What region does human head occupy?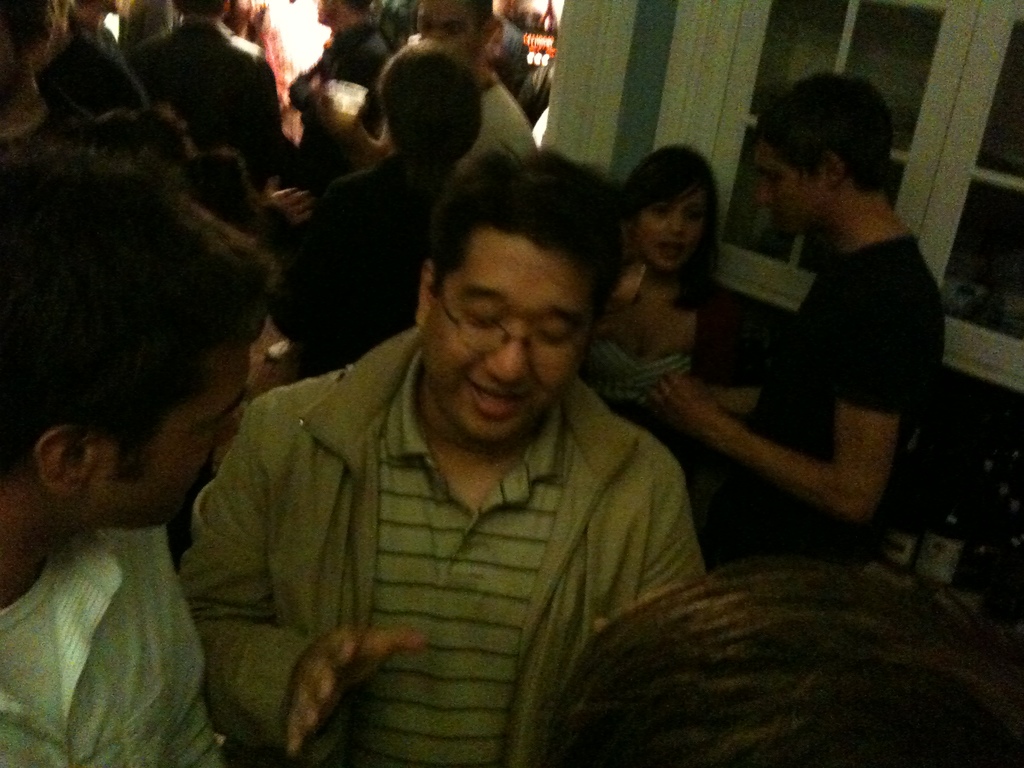
(x1=416, y1=0, x2=501, y2=82).
